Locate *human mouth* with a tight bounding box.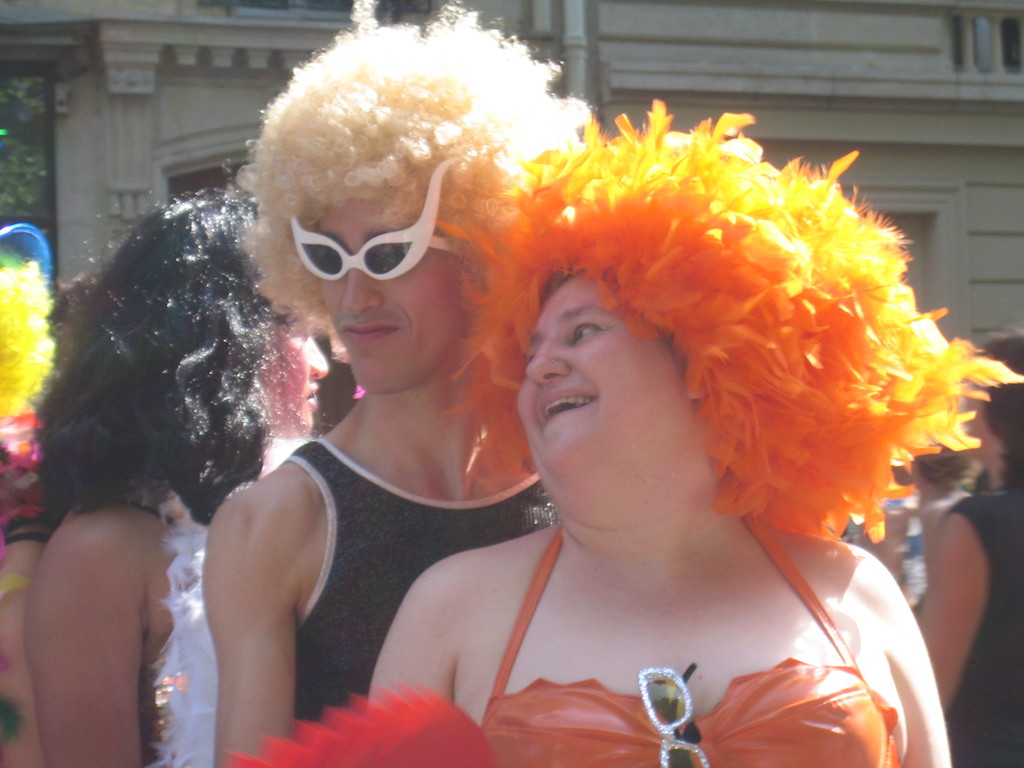
339, 319, 405, 351.
